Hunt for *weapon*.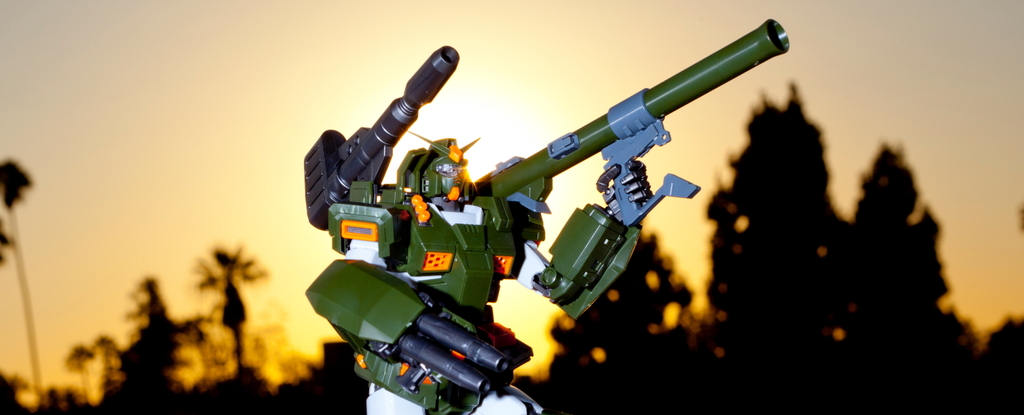
Hunted down at 481:20:791:223.
